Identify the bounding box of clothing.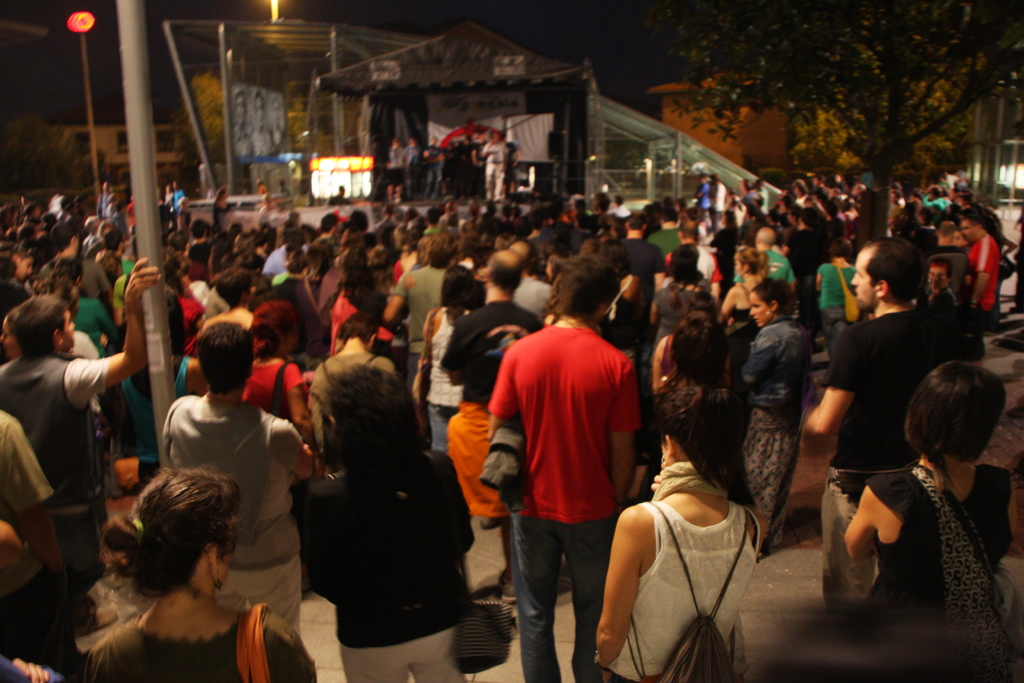
{"left": 79, "top": 606, "right": 320, "bottom": 682}.
